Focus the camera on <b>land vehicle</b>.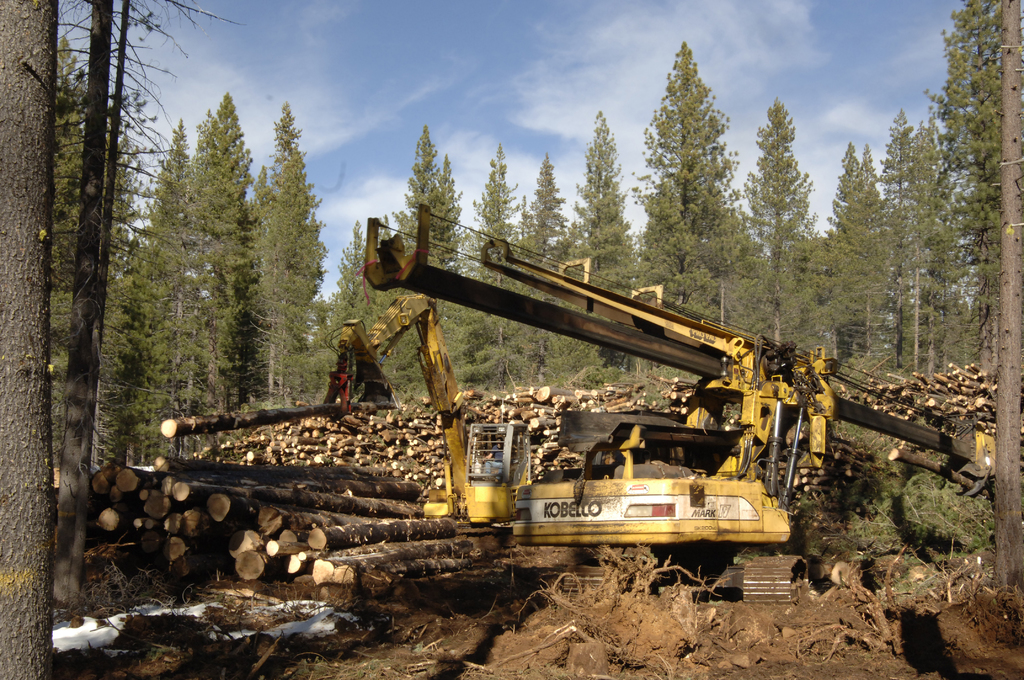
Focus region: bbox=[324, 288, 809, 606].
